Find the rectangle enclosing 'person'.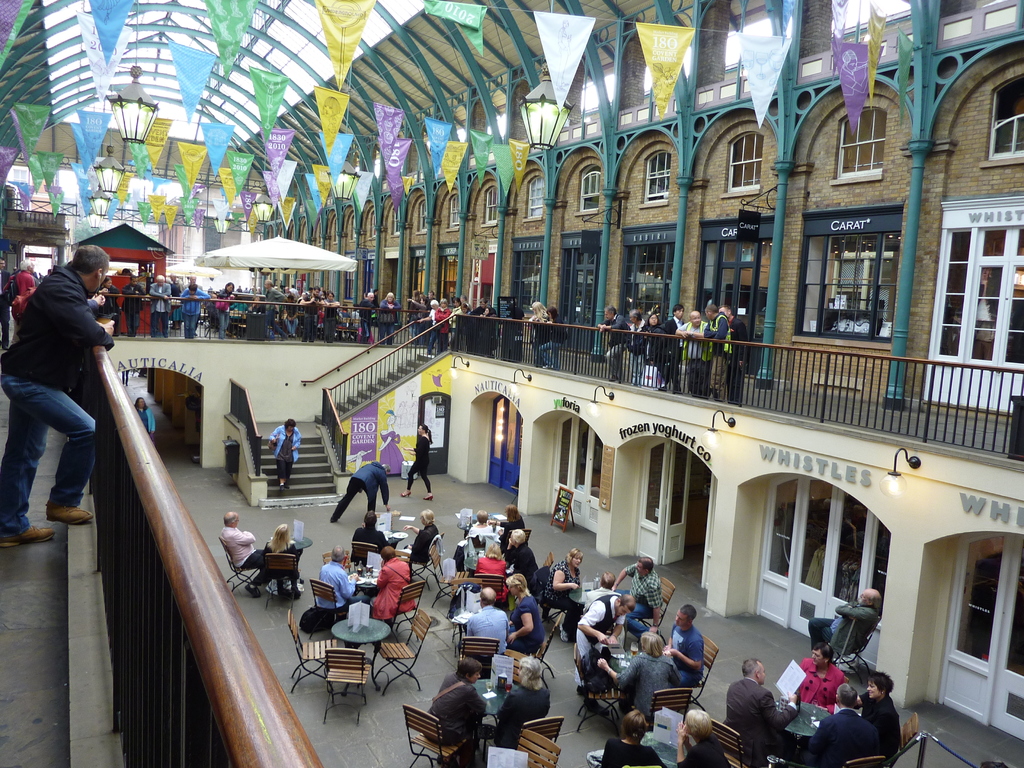
145/273/171/340.
